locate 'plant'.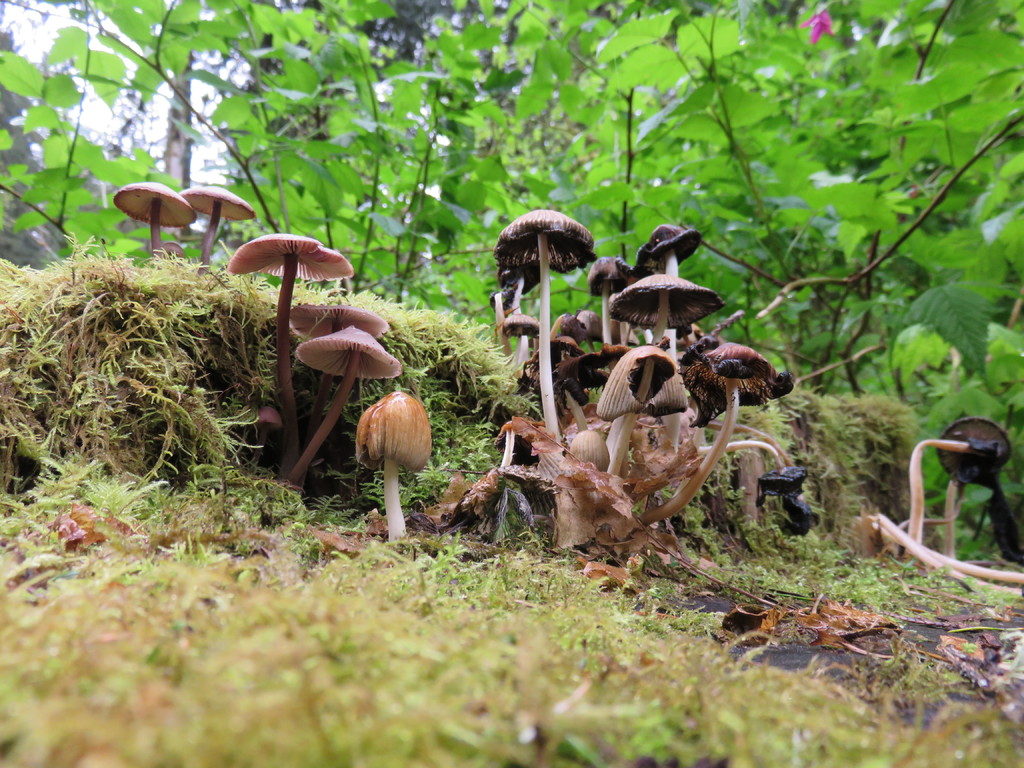
Bounding box: crop(0, 0, 1023, 767).
